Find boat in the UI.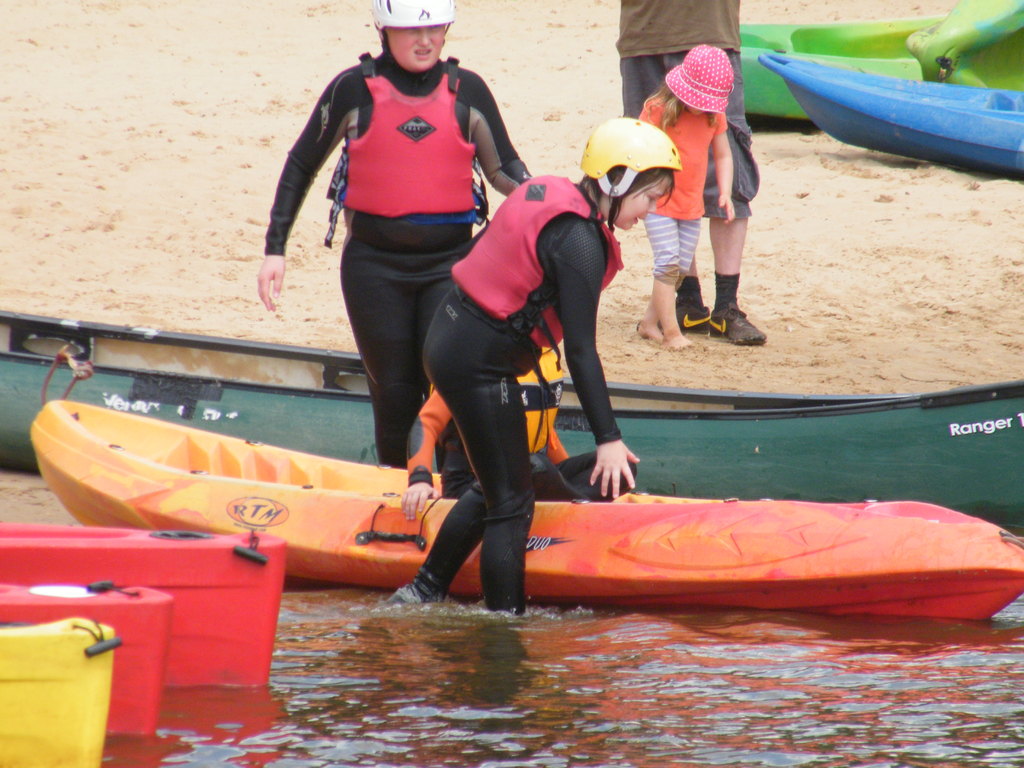
UI element at [x1=0, y1=574, x2=173, y2=733].
